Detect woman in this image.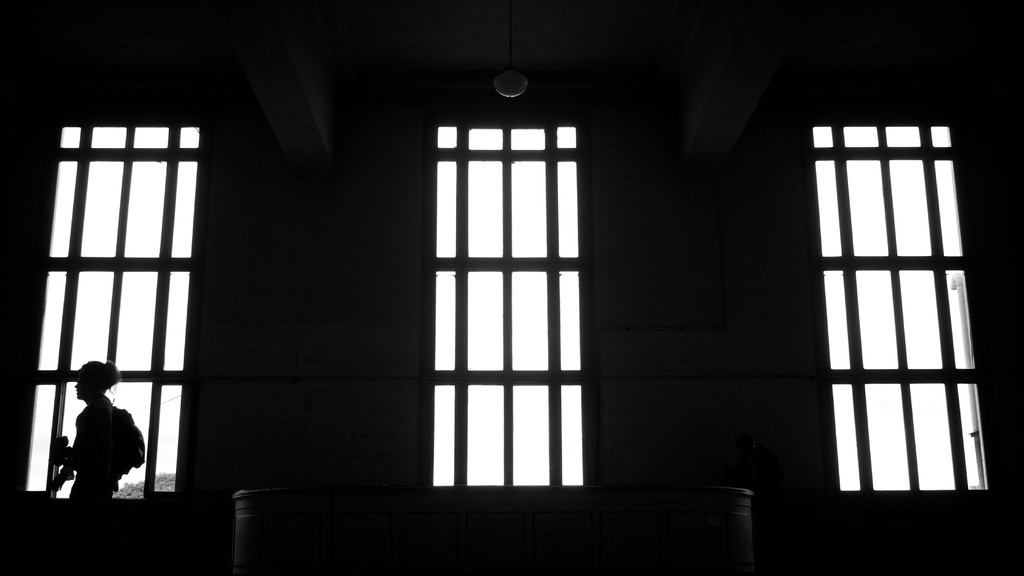
Detection: <bbox>47, 356, 145, 507</bbox>.
